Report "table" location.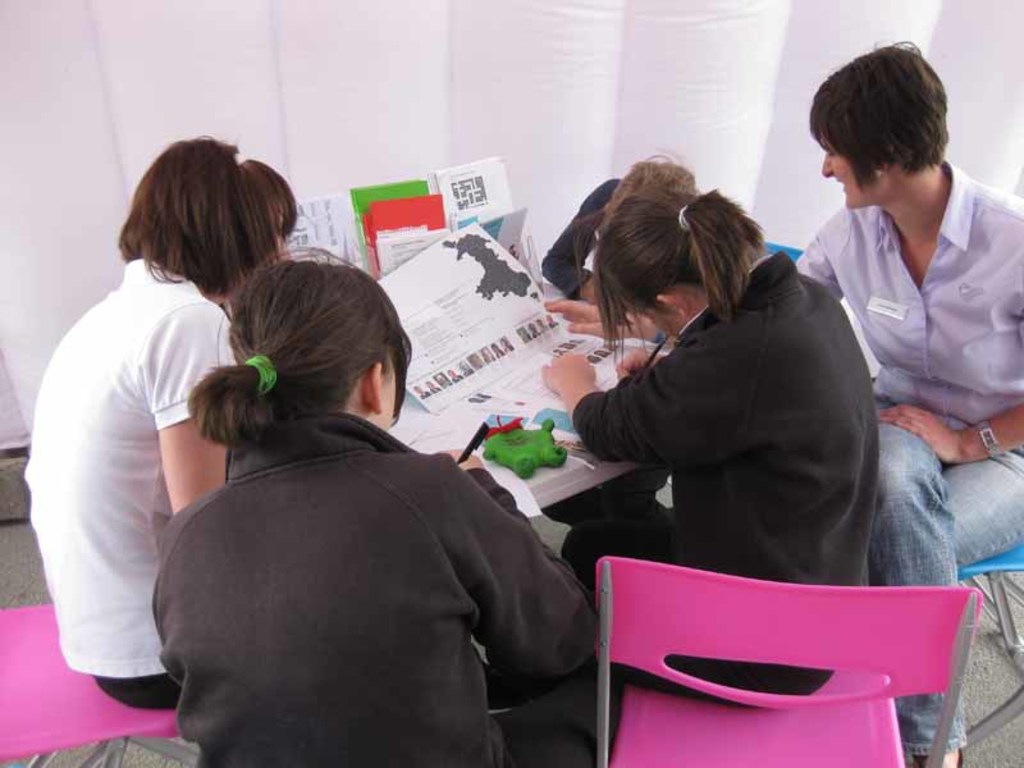
Report: Rect(381, 261, 685, 511).
